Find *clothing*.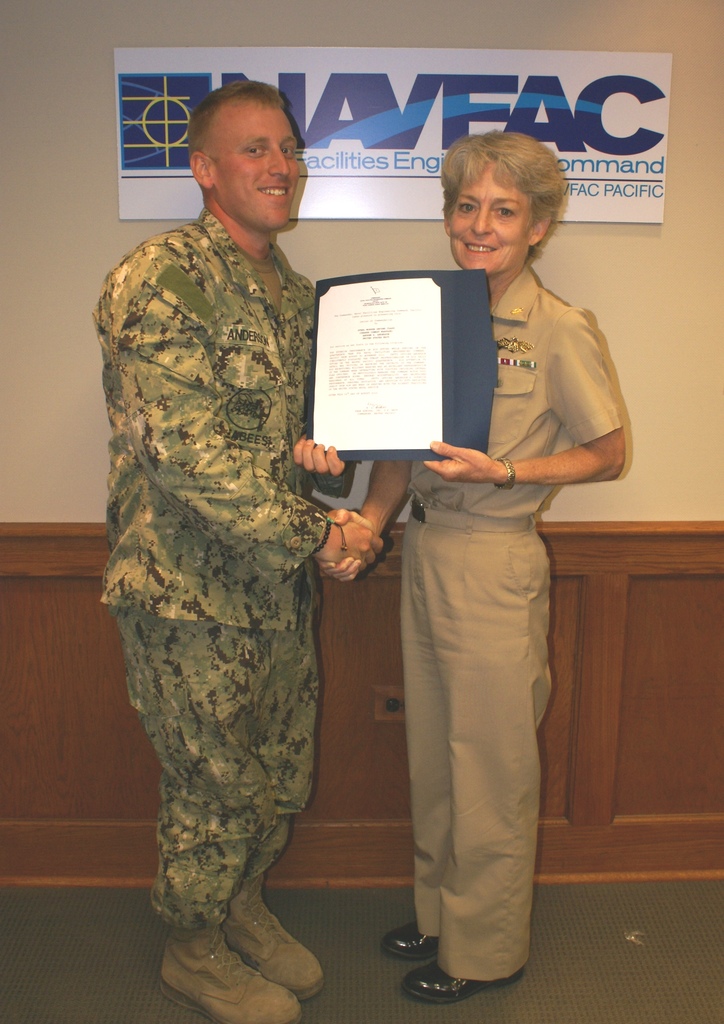
[x1=88, y1=119, x2=361, y2=963].
